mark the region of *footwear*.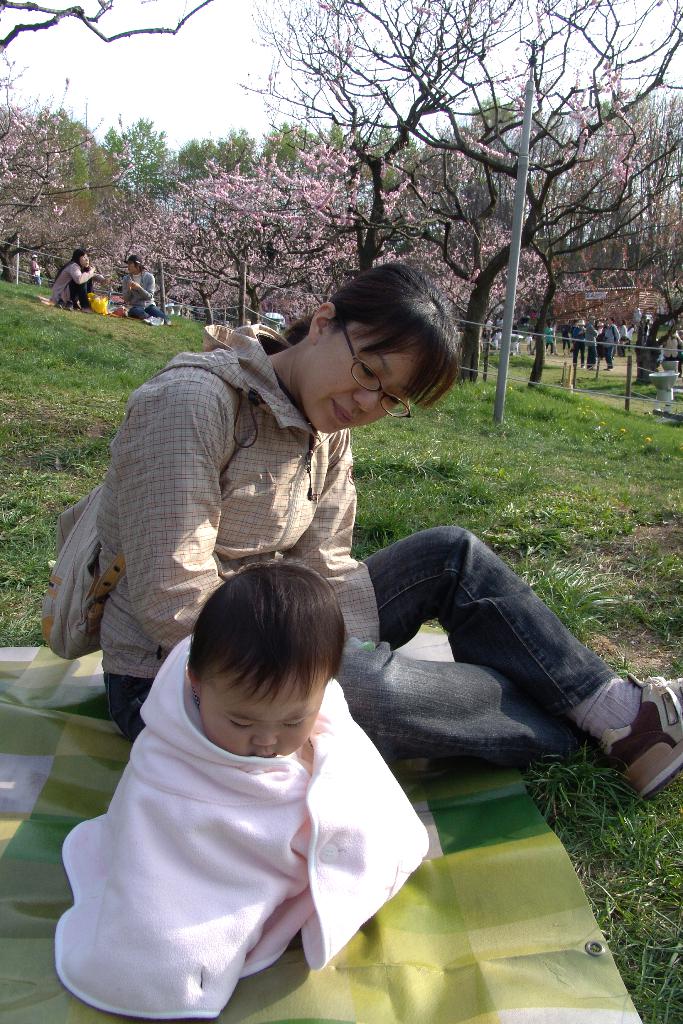
Region: 597, 672, 682, 807.
